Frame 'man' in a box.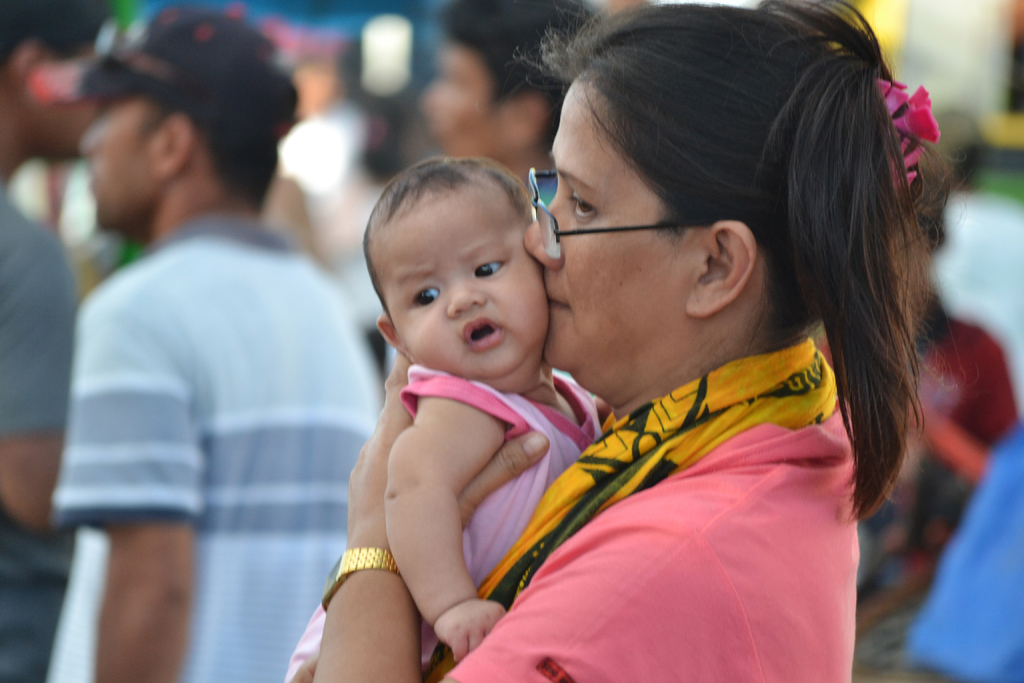
(x1=76, y1=77, x2=355, y2=682).
